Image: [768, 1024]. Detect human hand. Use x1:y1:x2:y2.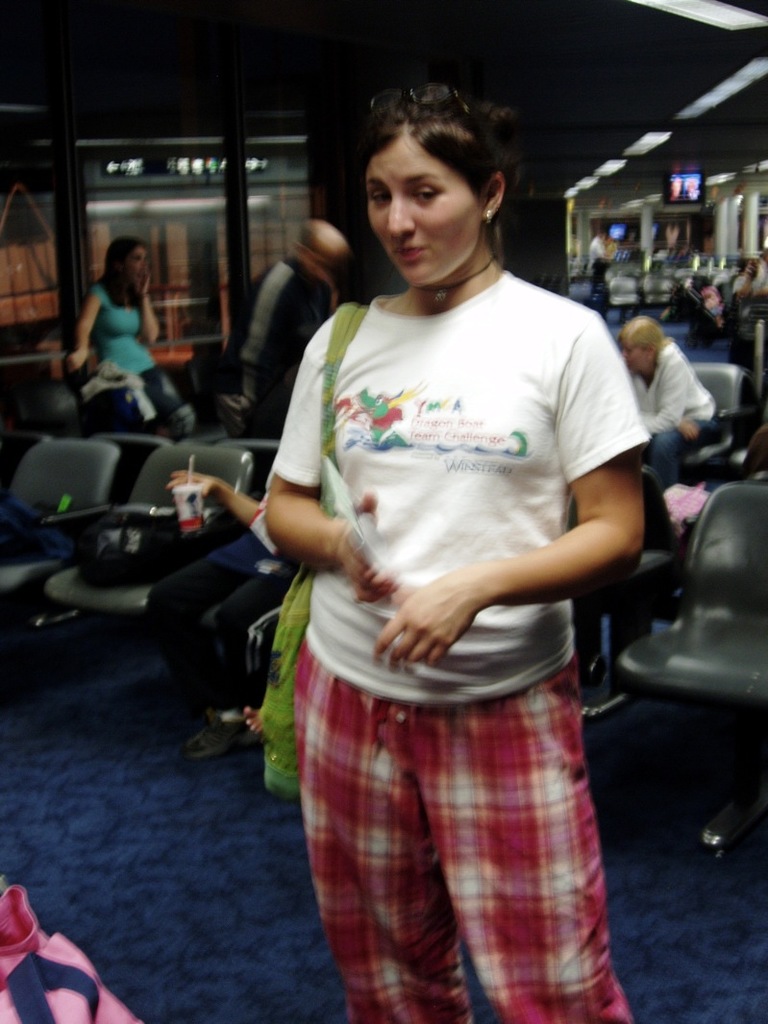
392:568:497:656.
